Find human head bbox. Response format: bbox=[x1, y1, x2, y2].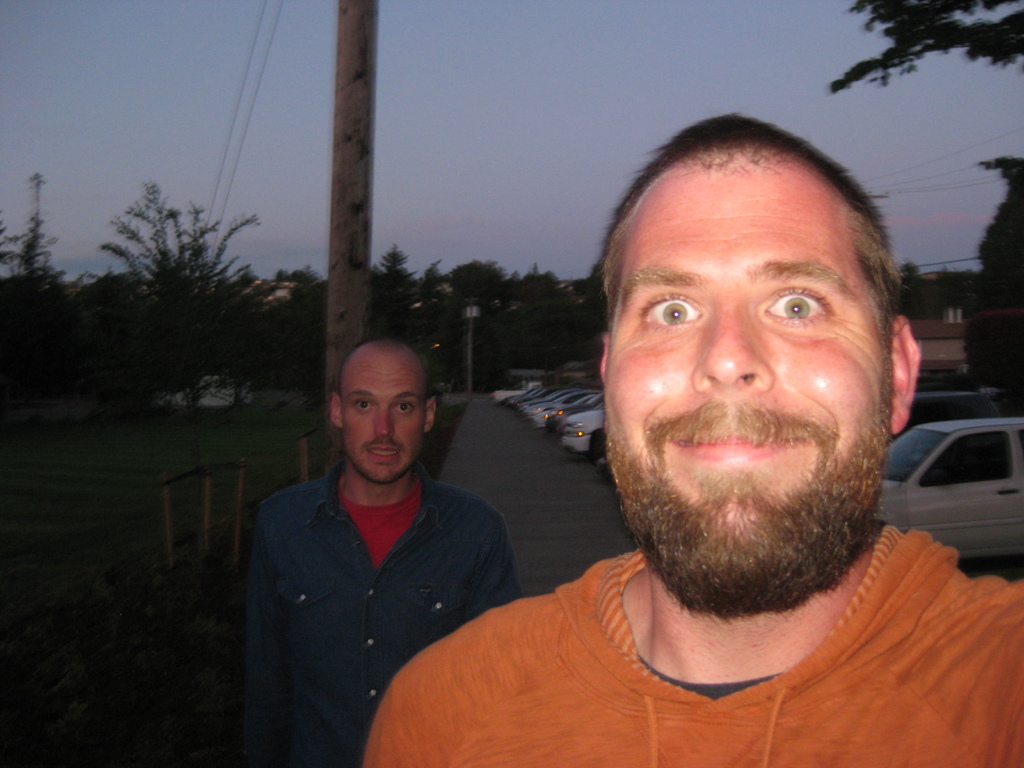
bbox=[321, 330, 450, 483].
